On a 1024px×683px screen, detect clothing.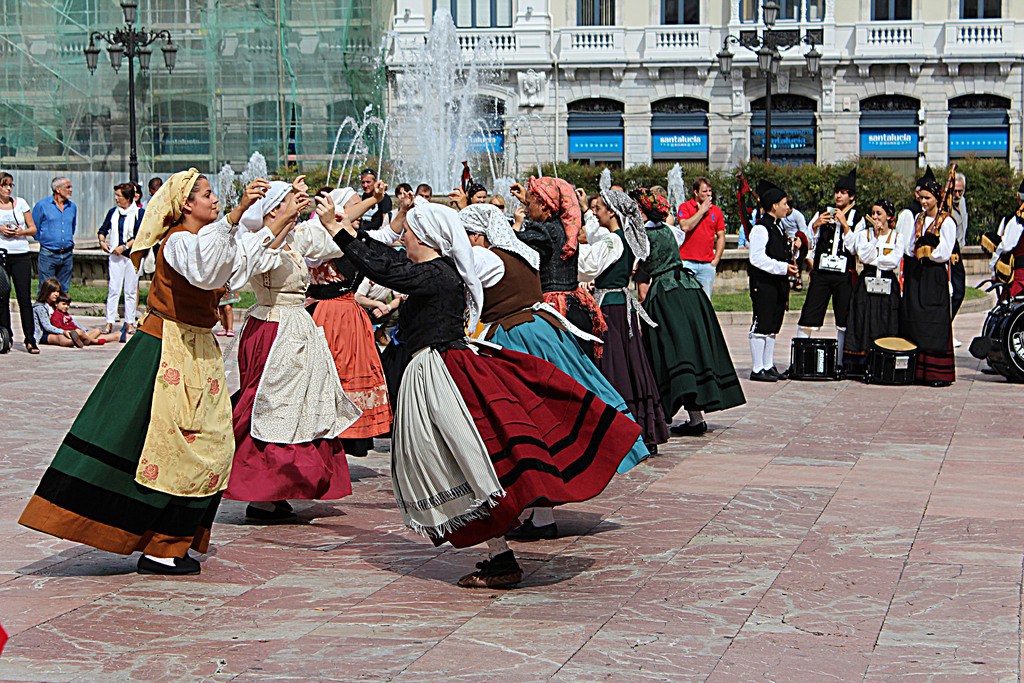
left=990, top=210, right=1023, bottom=292.
